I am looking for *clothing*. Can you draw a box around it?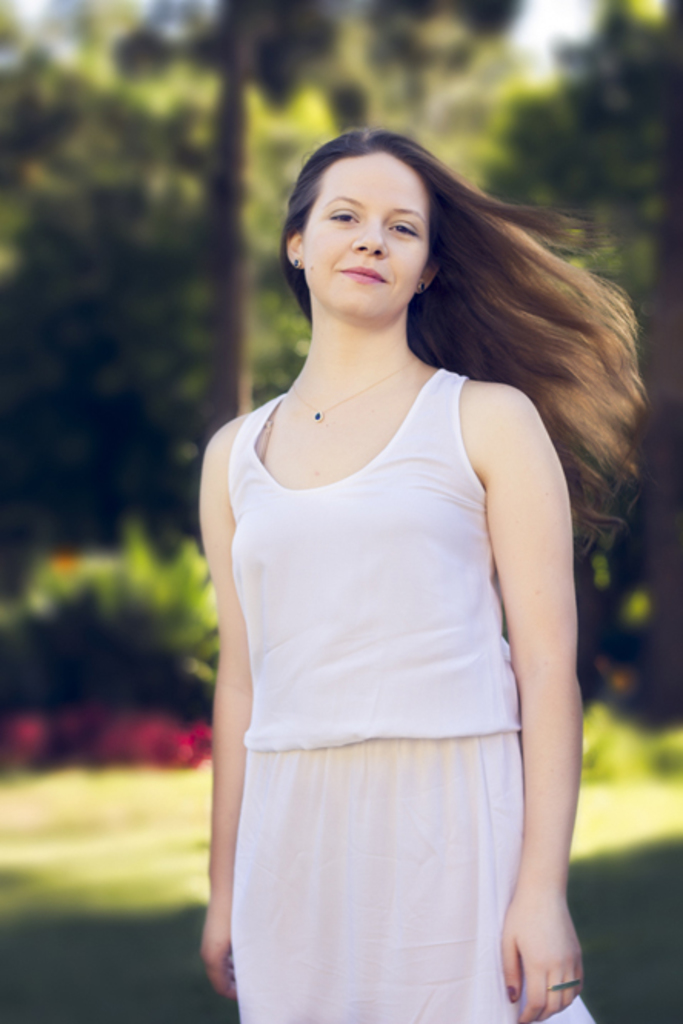
Sure, the bounding box is <box>200,309,558,975</box>.
